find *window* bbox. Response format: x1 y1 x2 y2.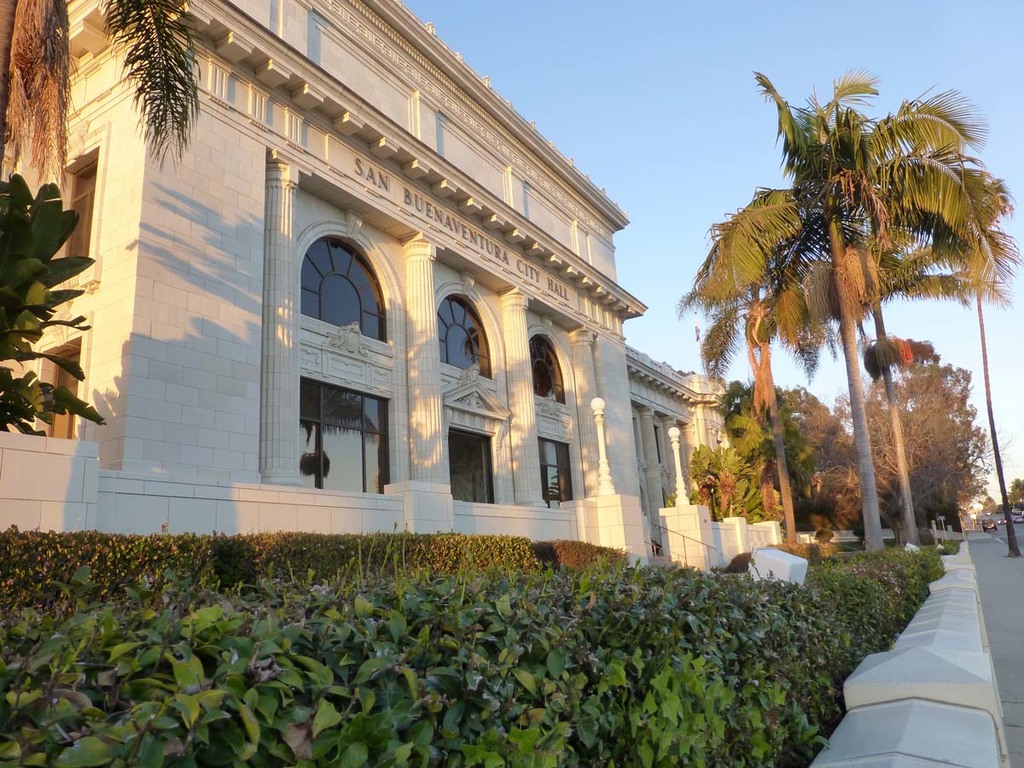
527 333 562 404.
